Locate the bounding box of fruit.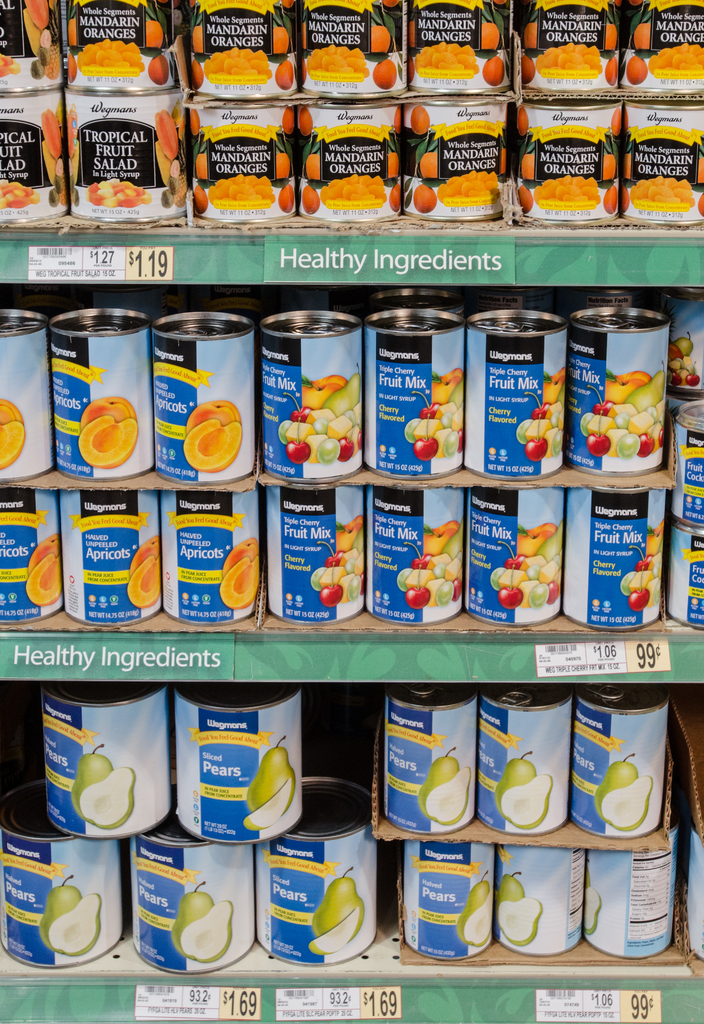
Bounding box: Rect(520, 53, 536, 84).
